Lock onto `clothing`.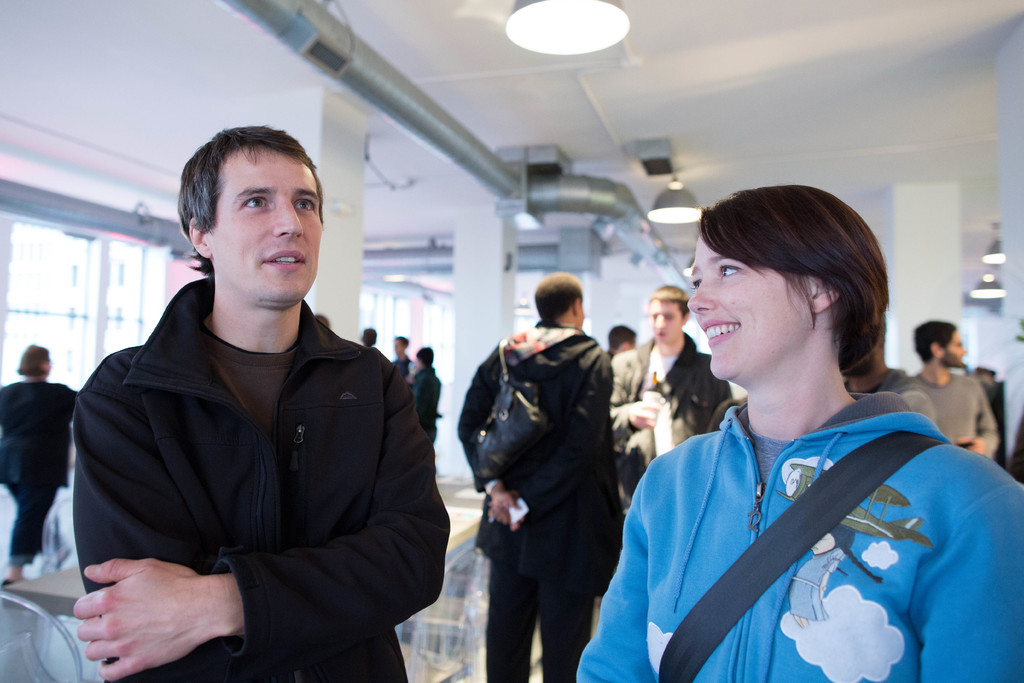
Locked: rect(900, 368, 1003, 448).
